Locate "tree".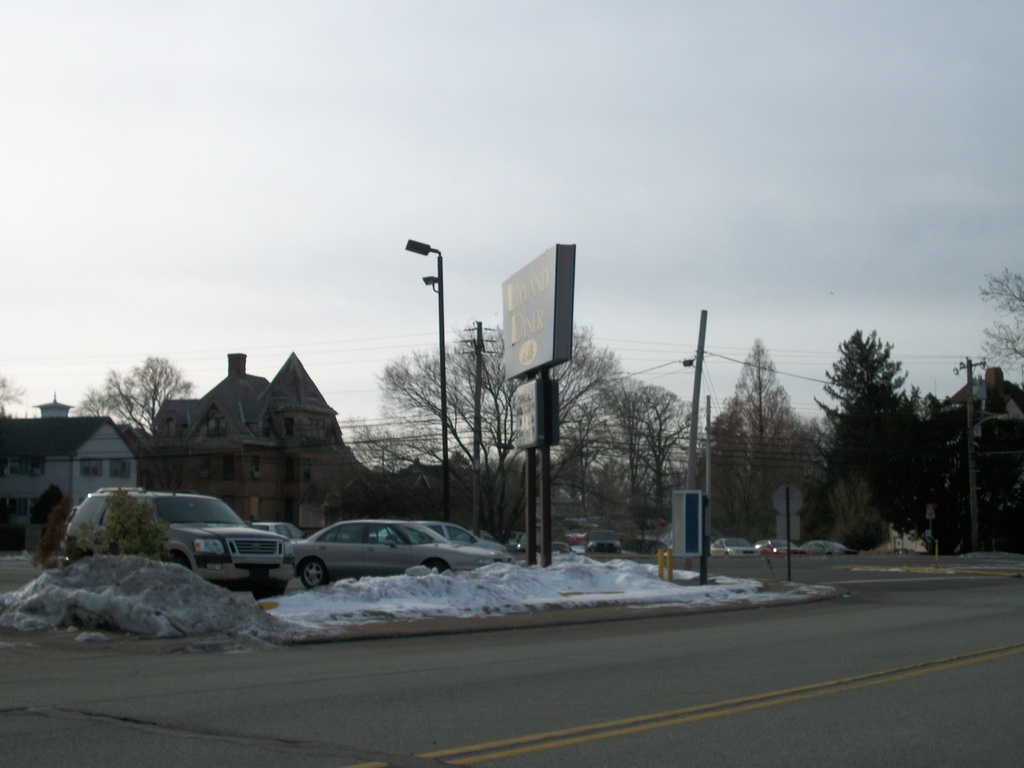
Bounding box: region(815, 305, 960, 567).
